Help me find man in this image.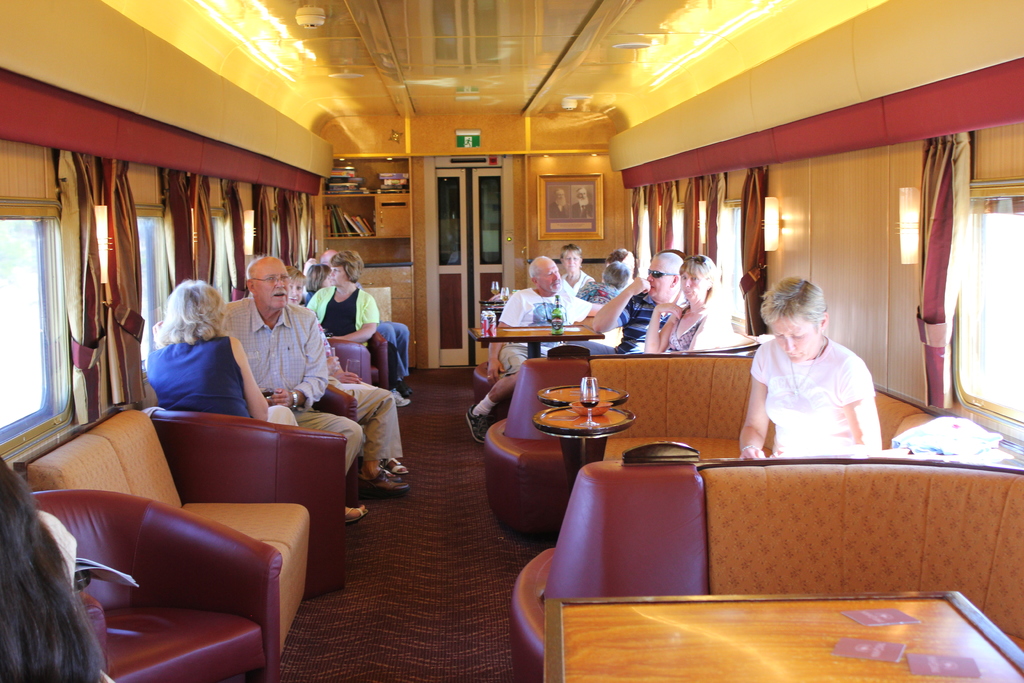
Found it: BBox(284, 263, 406, 474).
